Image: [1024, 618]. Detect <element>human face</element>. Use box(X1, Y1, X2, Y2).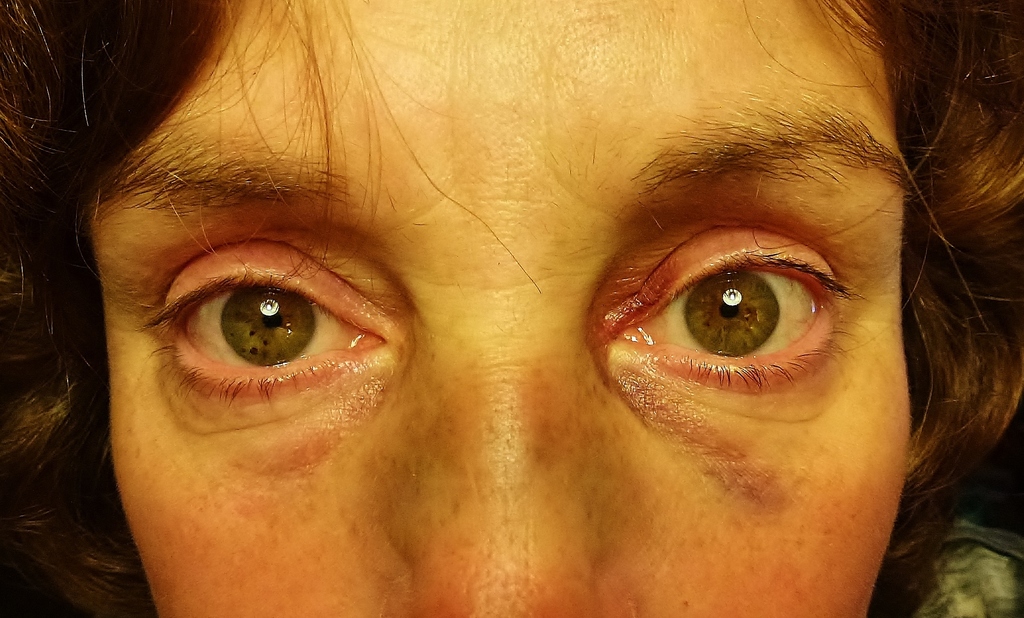
box(81, 0, 910, 617).
